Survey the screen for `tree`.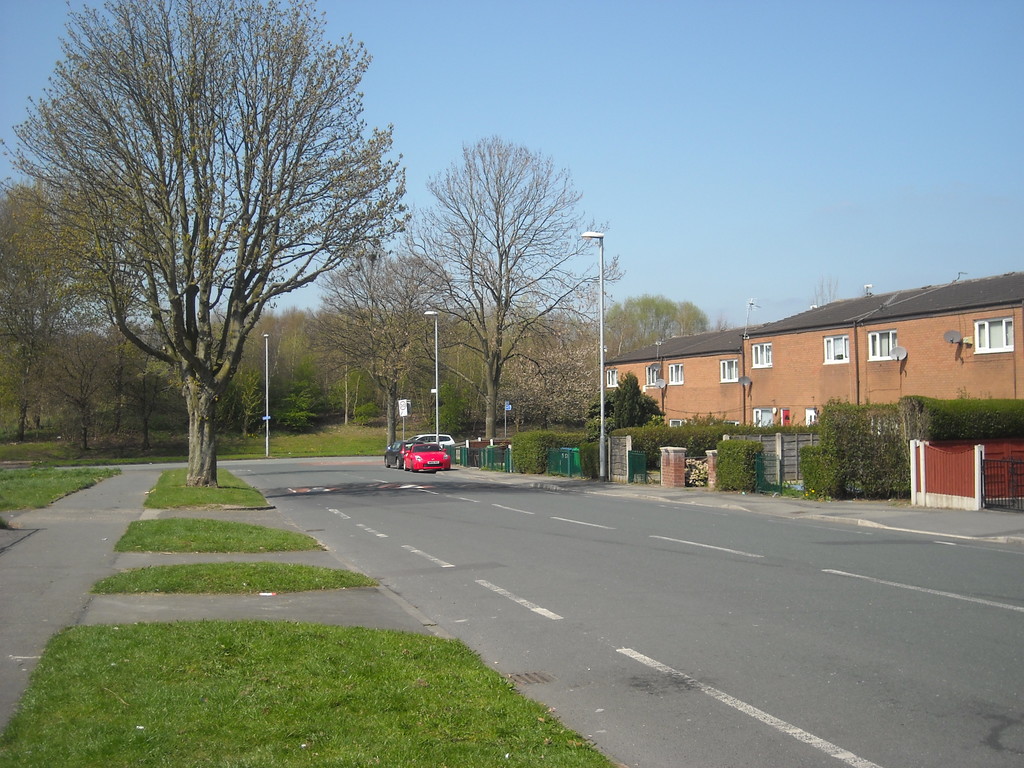
Survey found: (x1=7, y1=0, x2=409, y2=486).
